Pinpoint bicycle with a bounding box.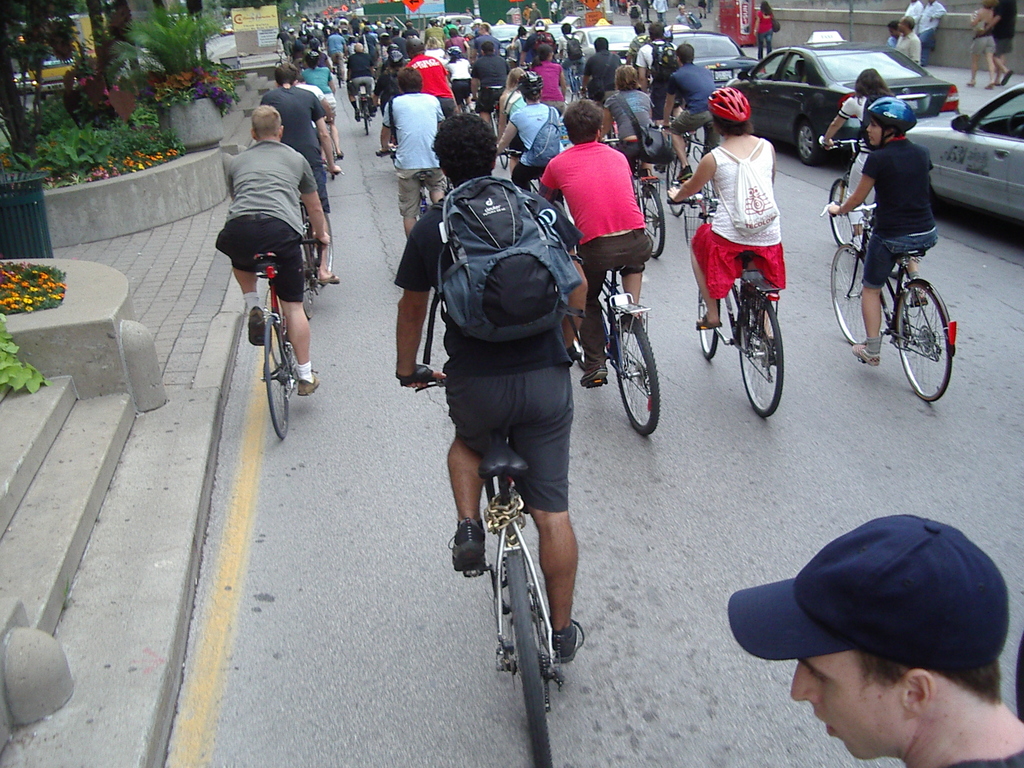
locate(354, 84, 371, 145).
